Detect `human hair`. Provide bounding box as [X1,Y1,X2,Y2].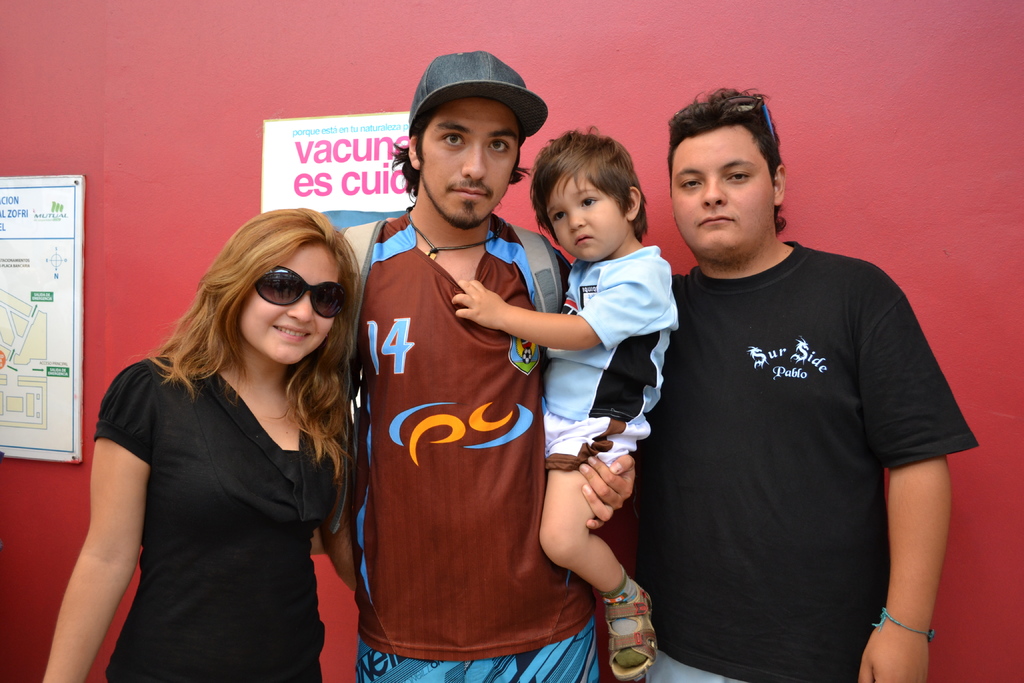
[386,145,529,194].
